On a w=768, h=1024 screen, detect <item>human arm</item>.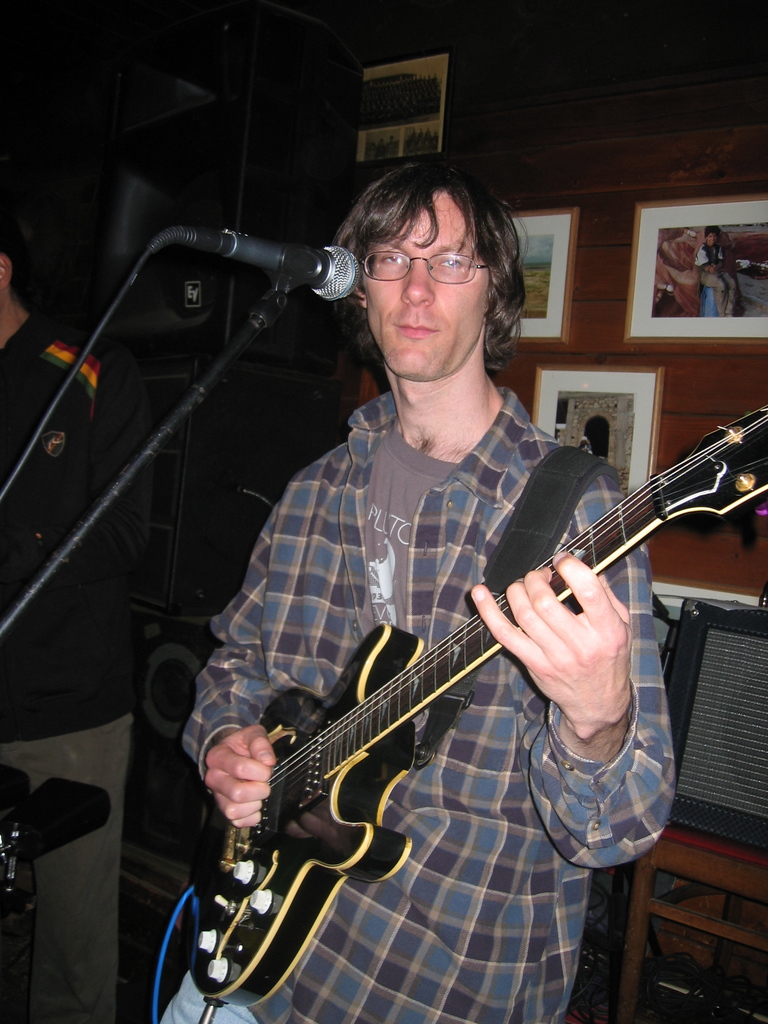
<region>469, 421, 719, 911</region>.
